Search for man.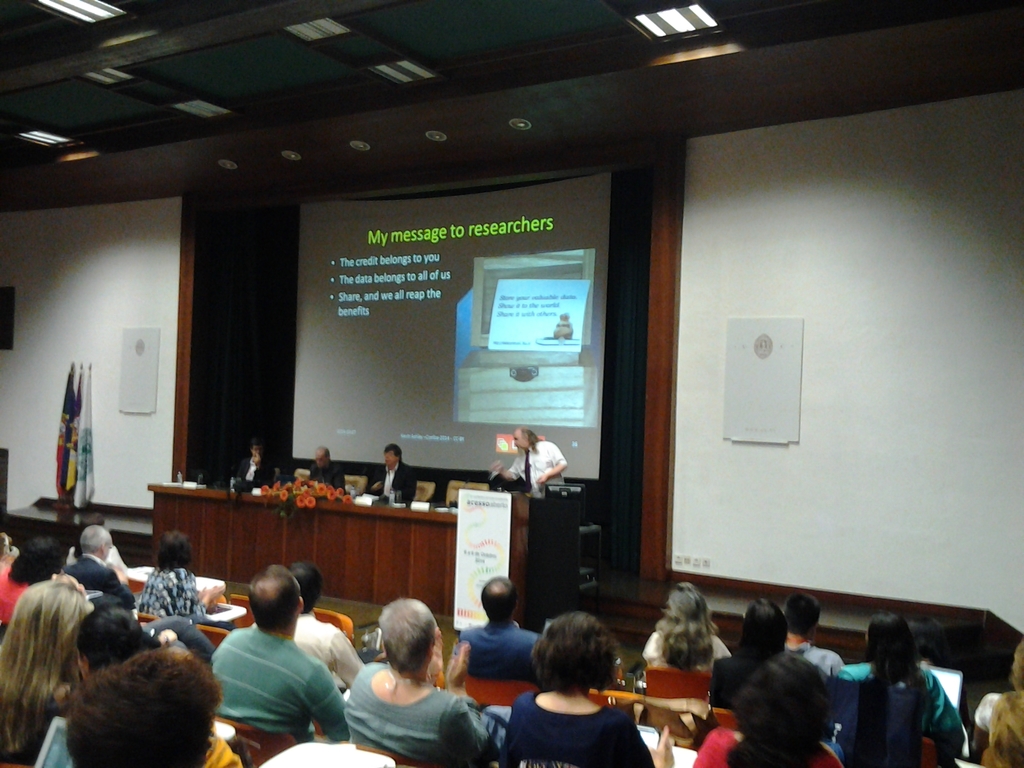
Found at bbox=[456, 573, 541, 683].
